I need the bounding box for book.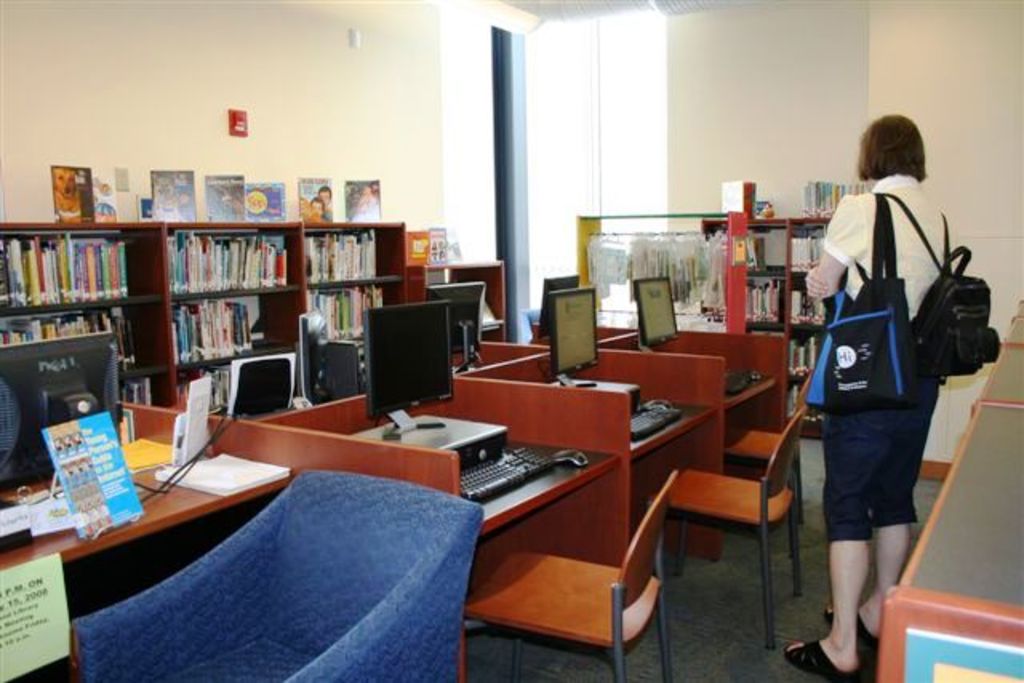
Here it is: [x1=203, y1=171, x2=245, y2=221].
